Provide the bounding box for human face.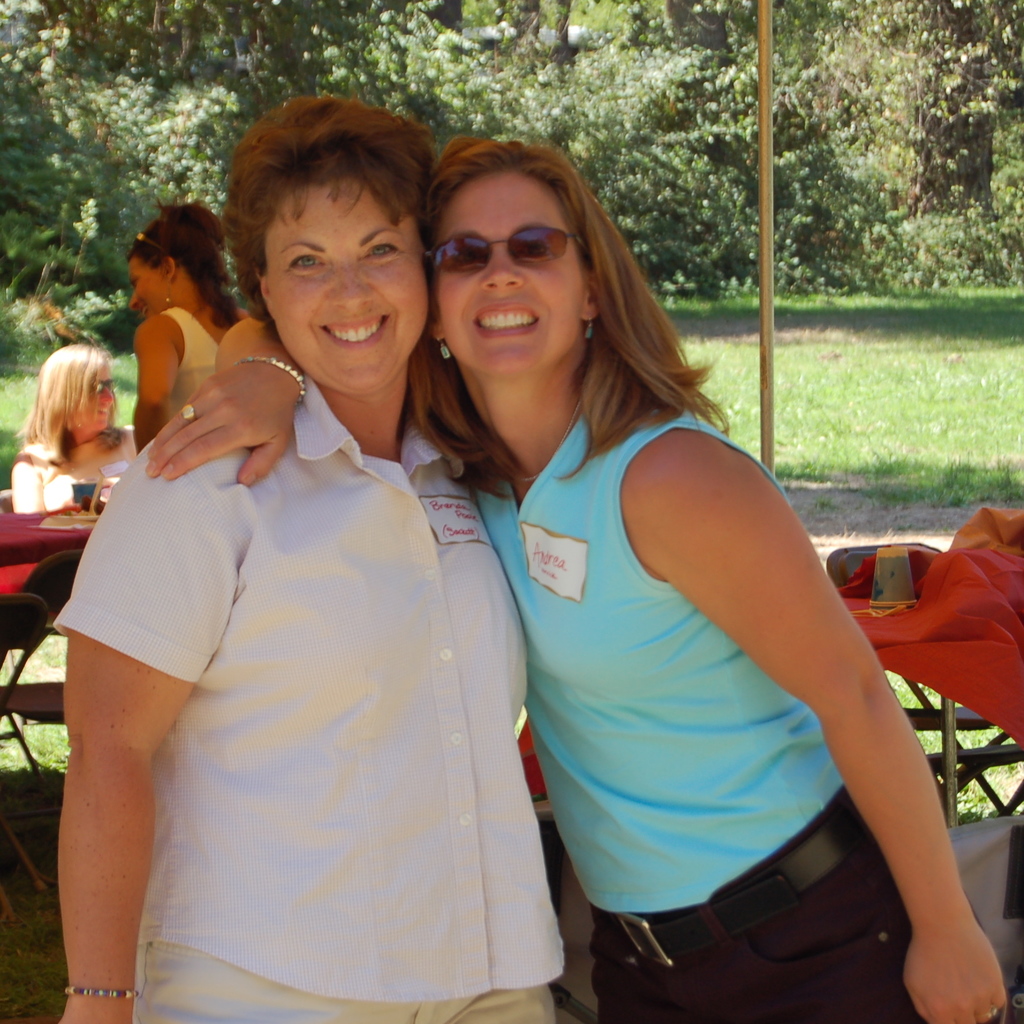
{"left": 76, "top": 371, "right": 117, "bottom": 426}.
